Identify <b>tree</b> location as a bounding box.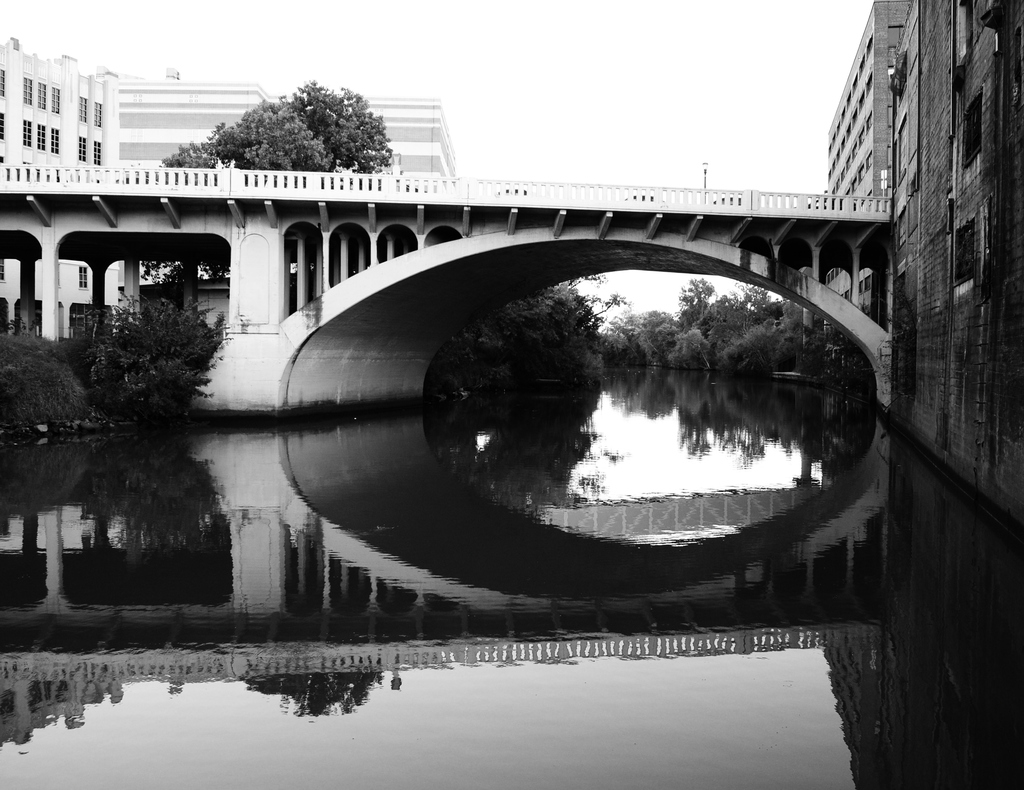
bbox(124, 142, 228, 314).
